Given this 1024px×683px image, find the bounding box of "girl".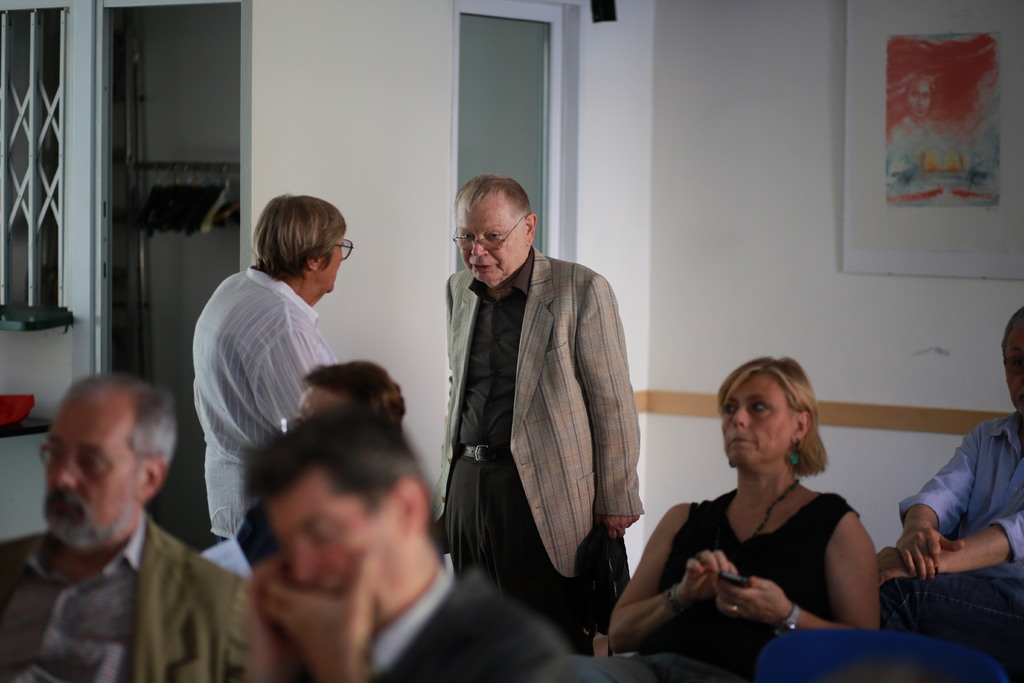
region(612, 359, 875, 682).
